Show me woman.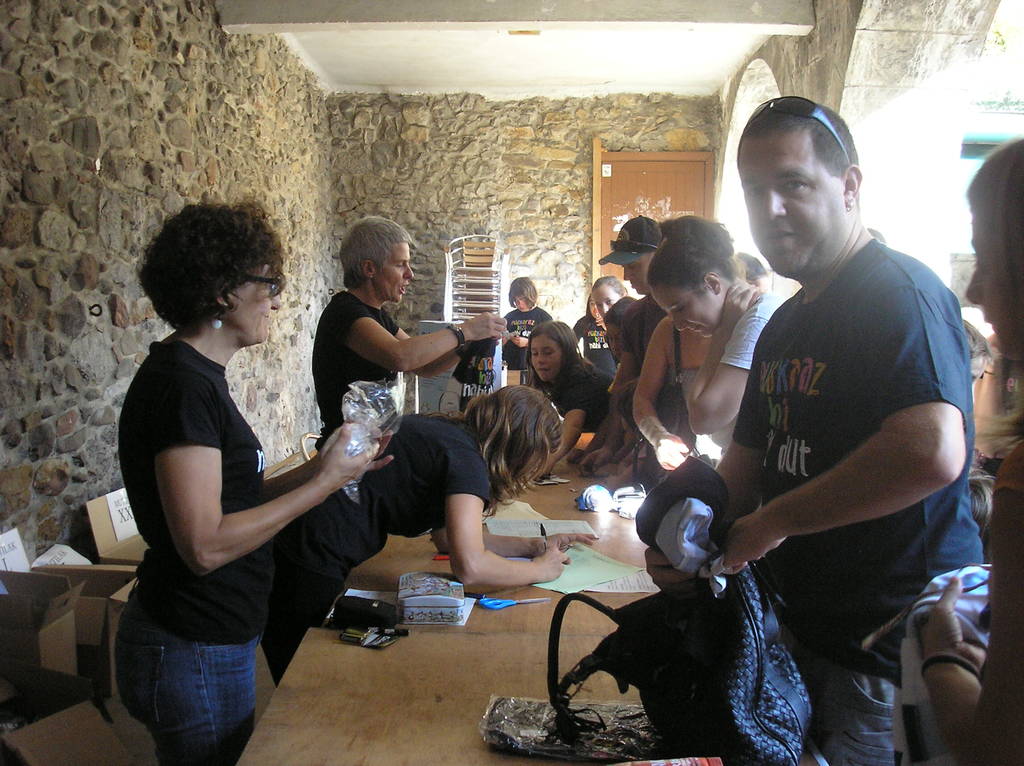
woman is here: {"left": 122, "top": 212, "right": 390, "bottom": 765}.
